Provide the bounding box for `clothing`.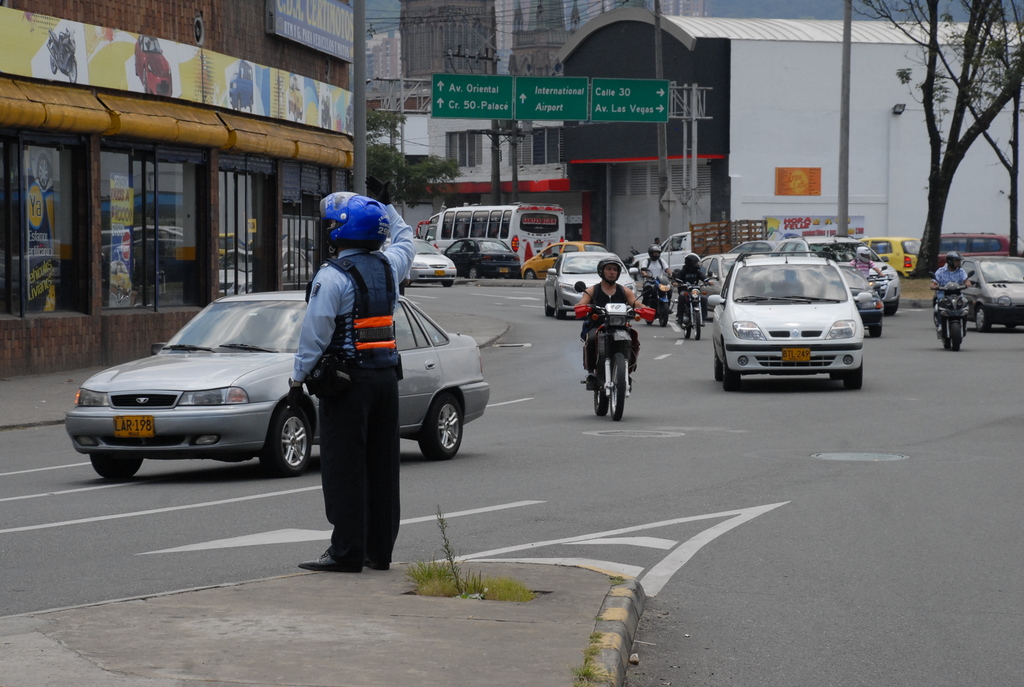
select_region(582, 279, 626, 370).
